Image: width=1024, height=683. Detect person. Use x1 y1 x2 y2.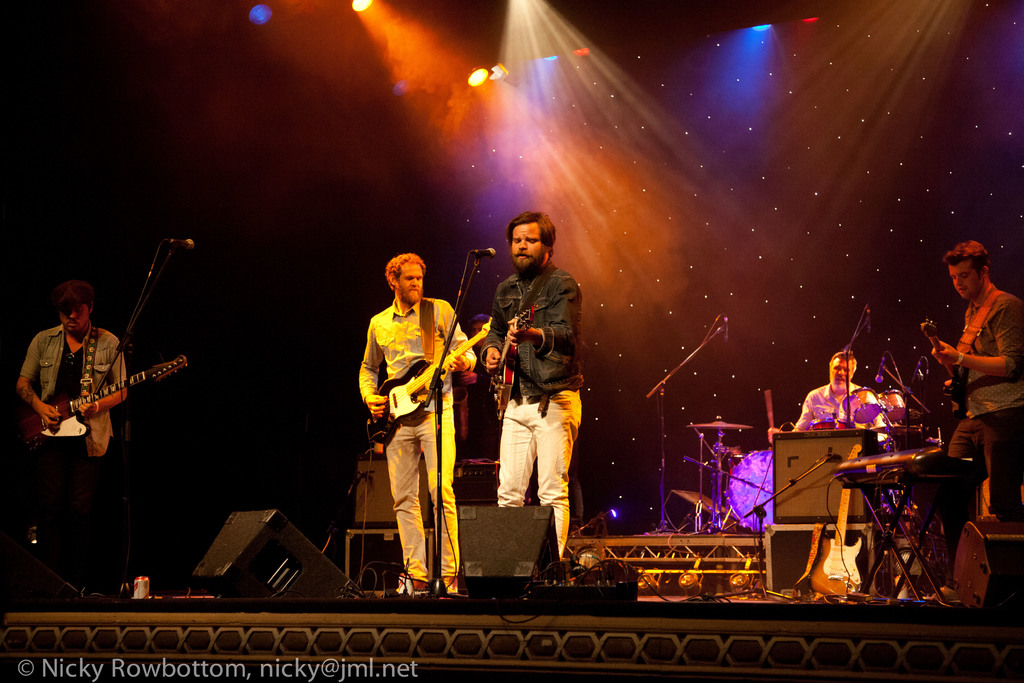
787 352 867 440.
